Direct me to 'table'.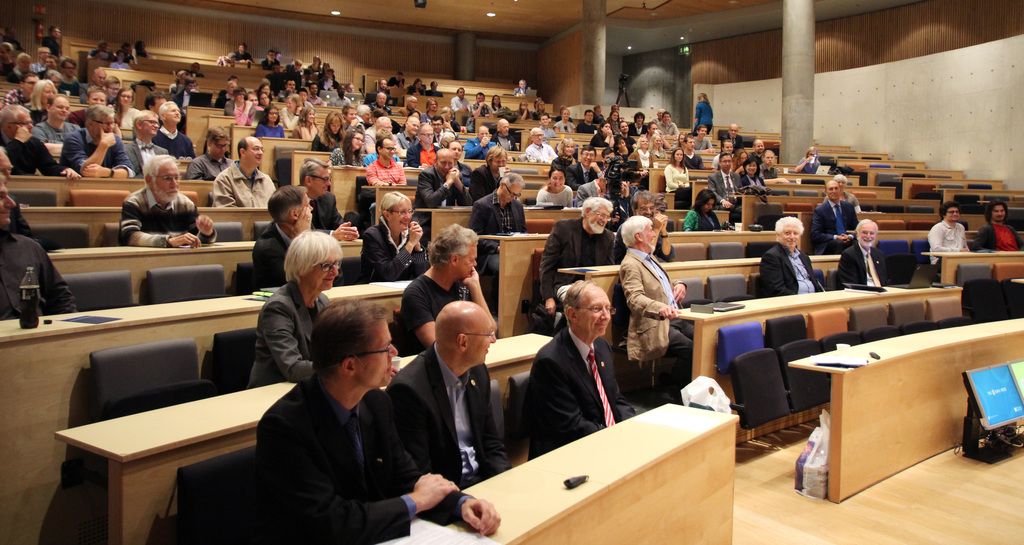
Direction: left=332, top=160, right=561, bottom=216.
